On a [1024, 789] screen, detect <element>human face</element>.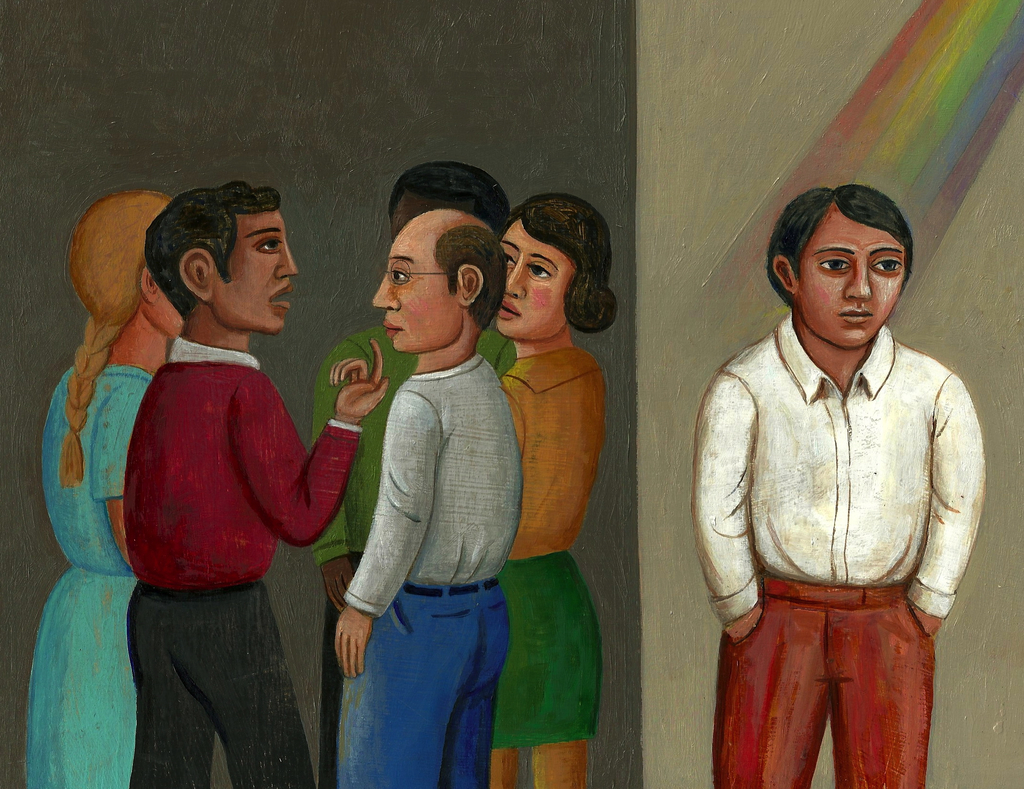
[x1=371, y1=241, x2=463, y2=368].
